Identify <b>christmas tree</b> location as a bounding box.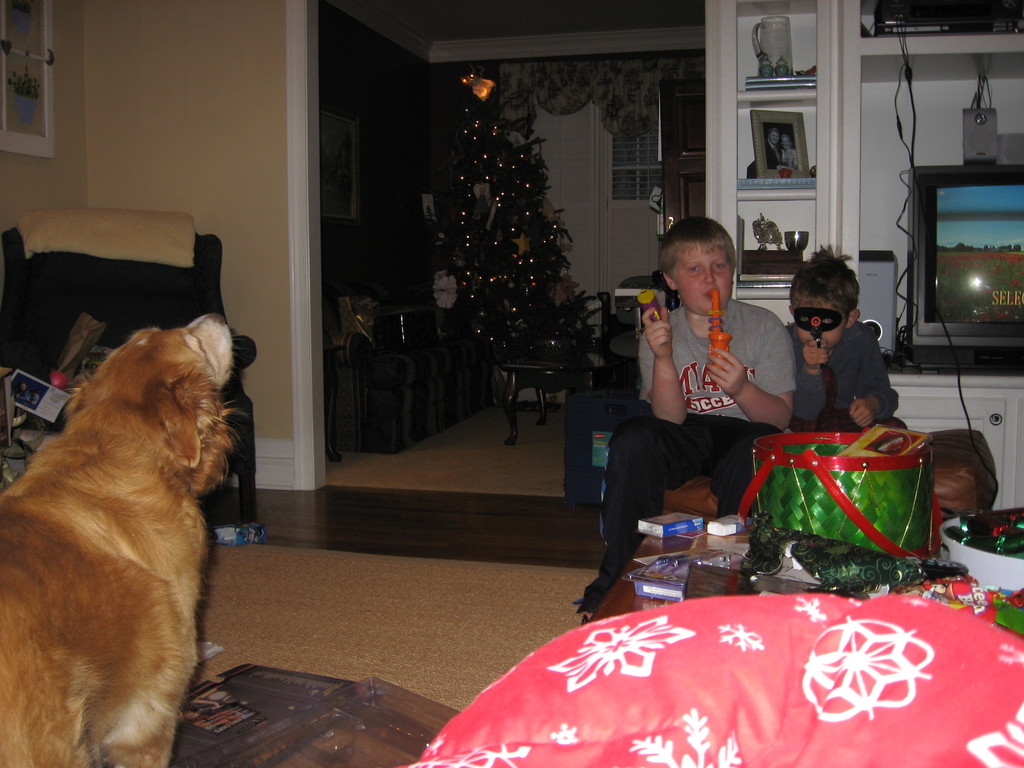
(451, 66, 599, 383).
